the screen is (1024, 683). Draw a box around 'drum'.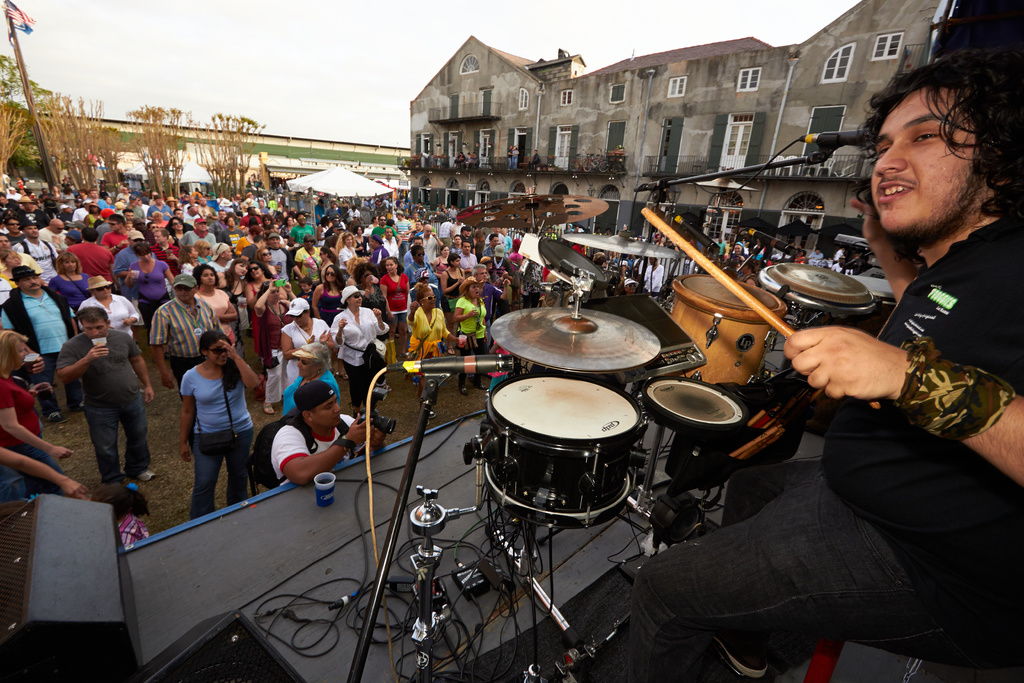
detection(823, 275, 899, 338).
